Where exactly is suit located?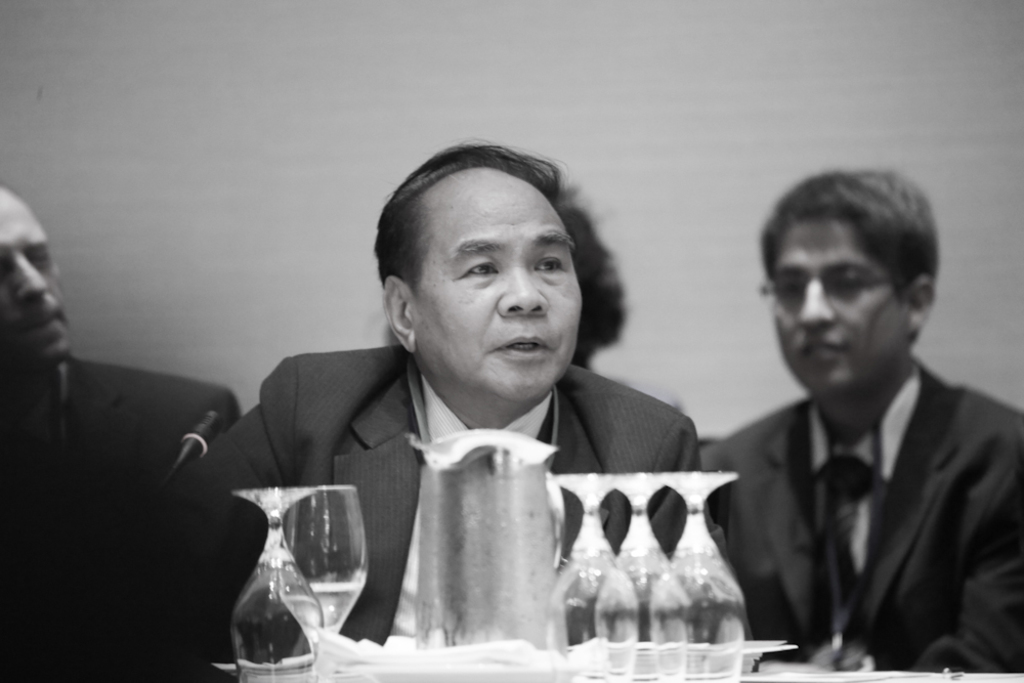
Its bounding box is 723, 237, 1018, 682.
